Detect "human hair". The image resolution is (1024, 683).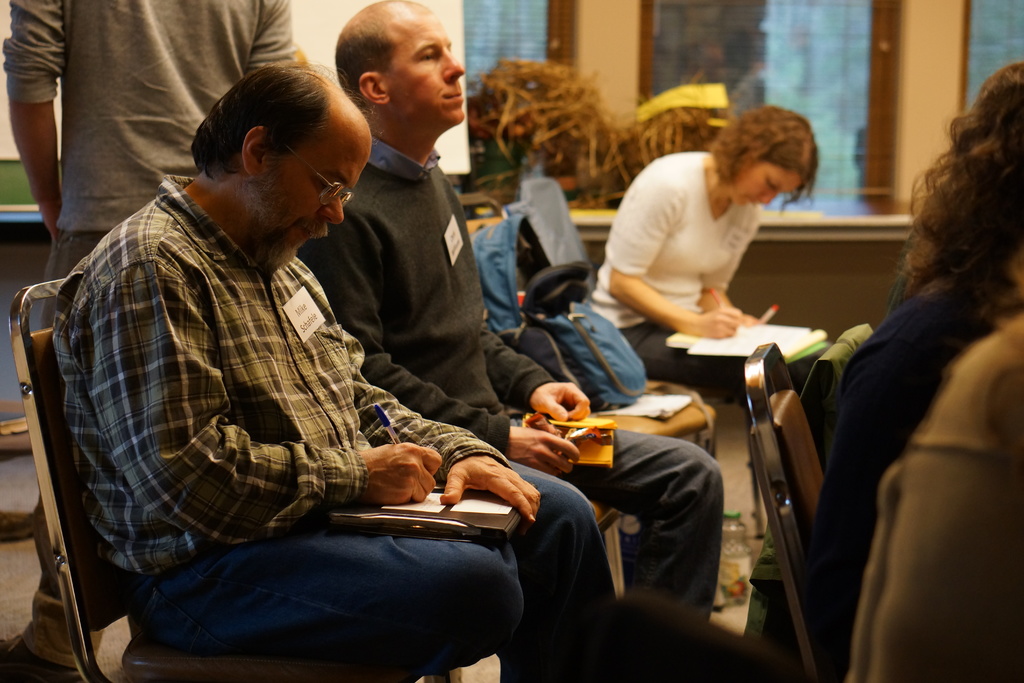
175 67 342 198.
